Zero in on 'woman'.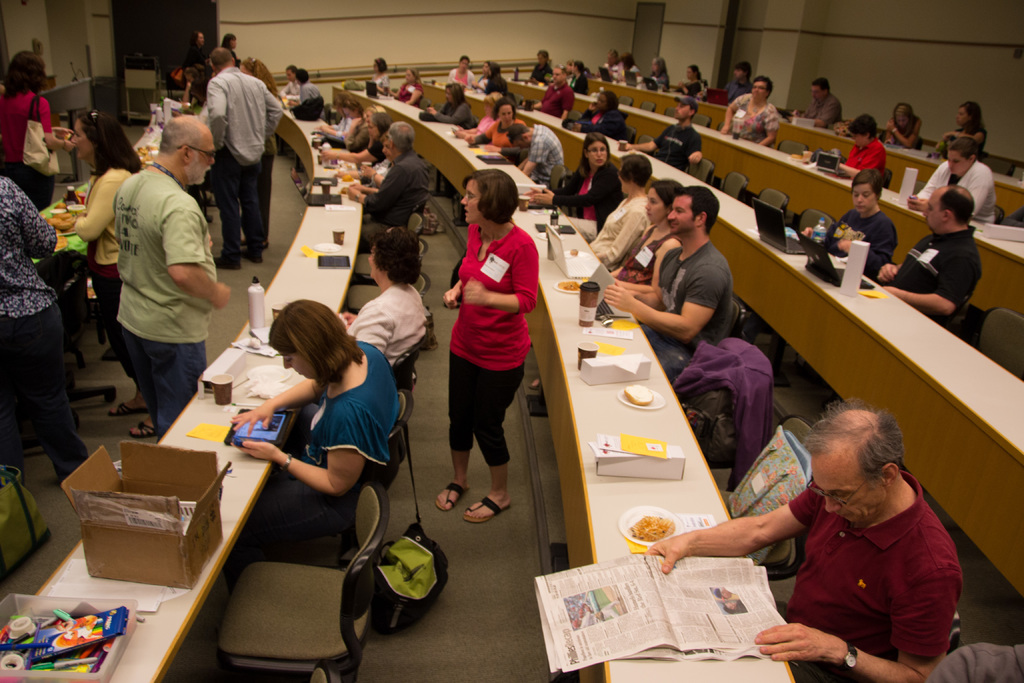
Zeroed in: bbox(569, 63, 589, 94).
